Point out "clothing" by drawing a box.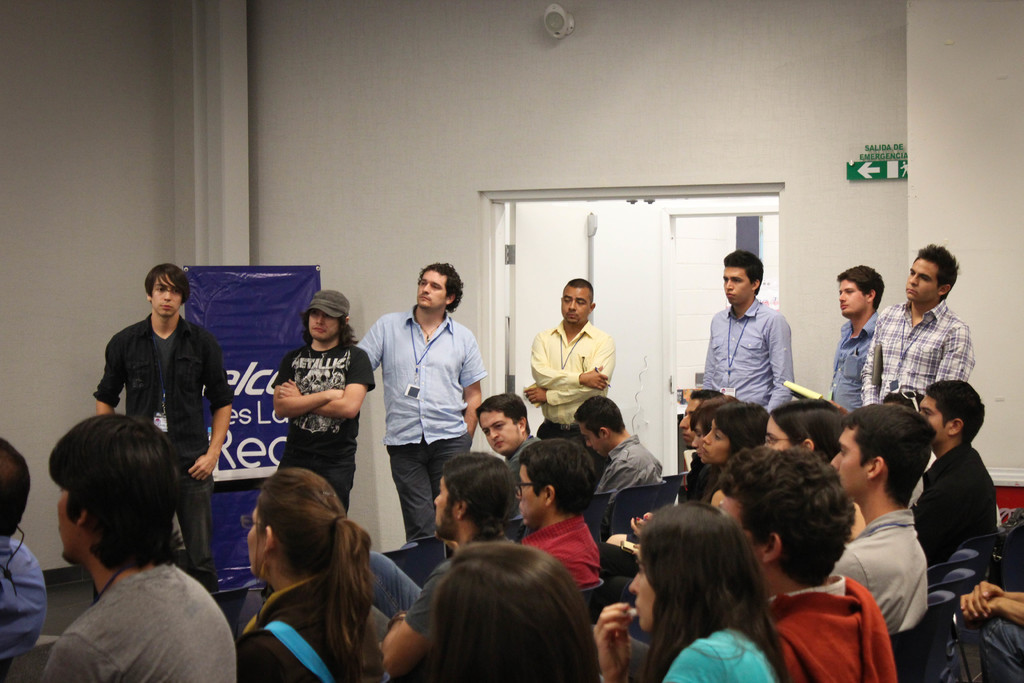
x1=520, y1=511, x2=598, y2=583.
